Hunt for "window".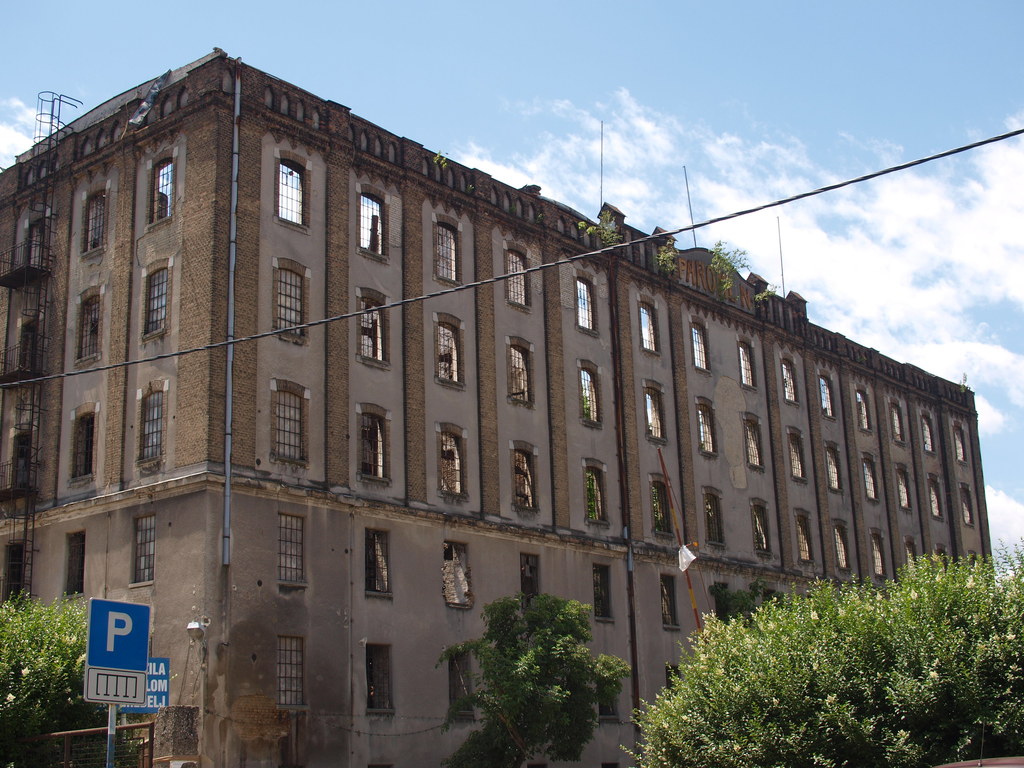
Hunted down at 956 489 975 513.
